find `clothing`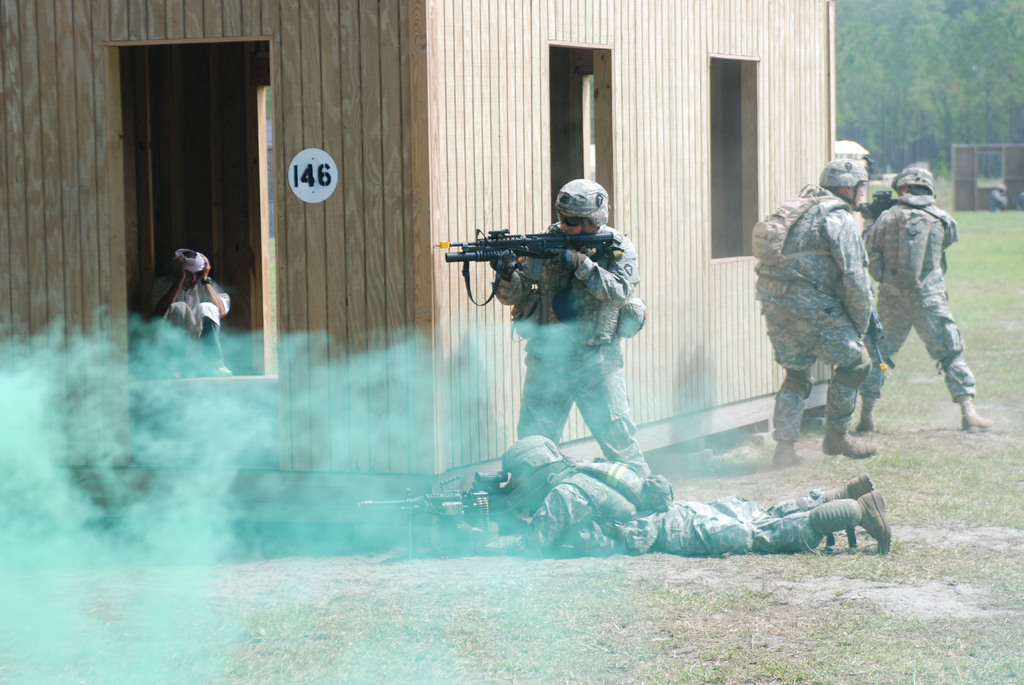
crop(492, 214, 654, 475)
